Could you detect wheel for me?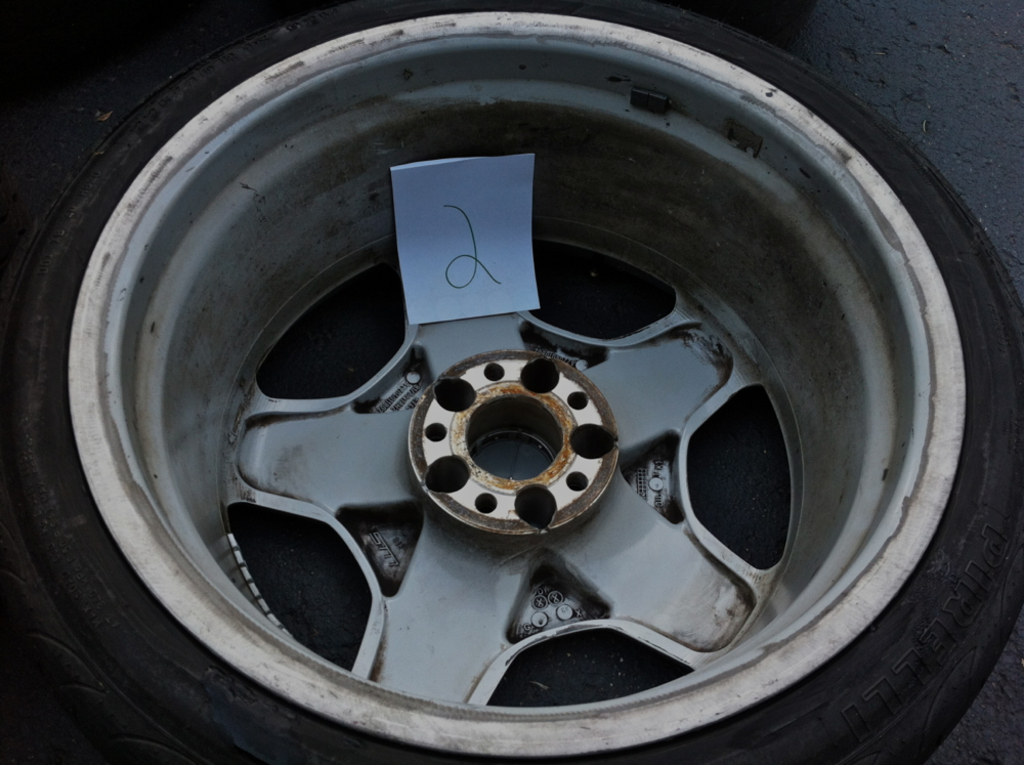
Detection result: 15/57/993/742.
